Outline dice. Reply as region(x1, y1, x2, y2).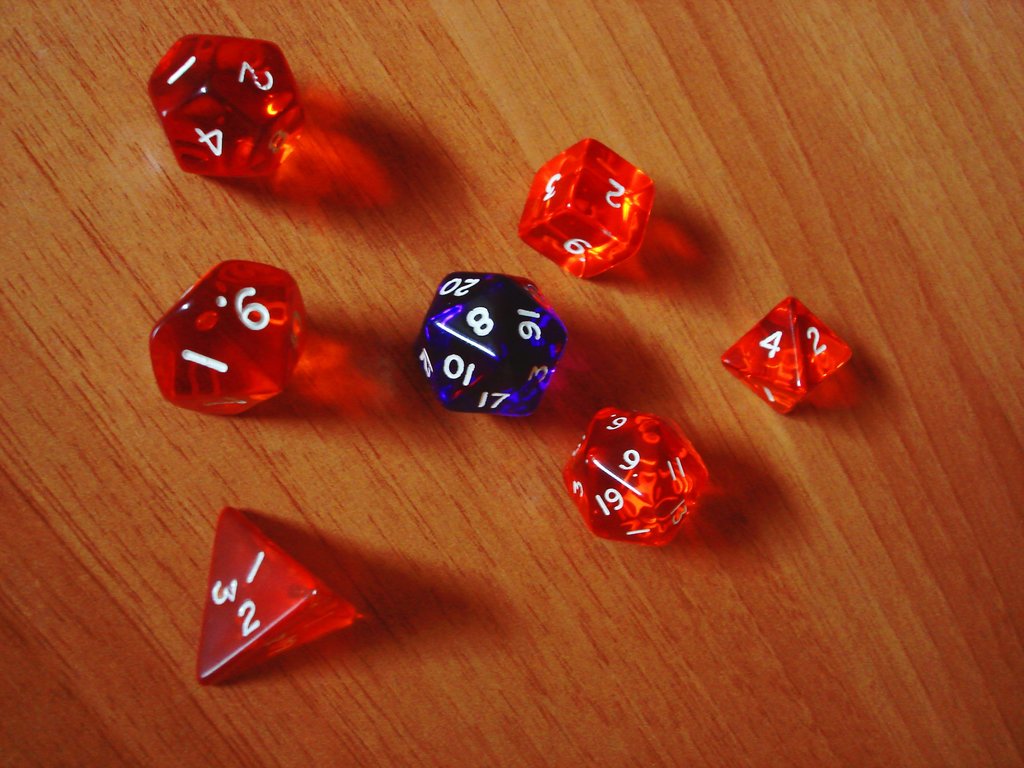
region(523, 140, 655, 284).
